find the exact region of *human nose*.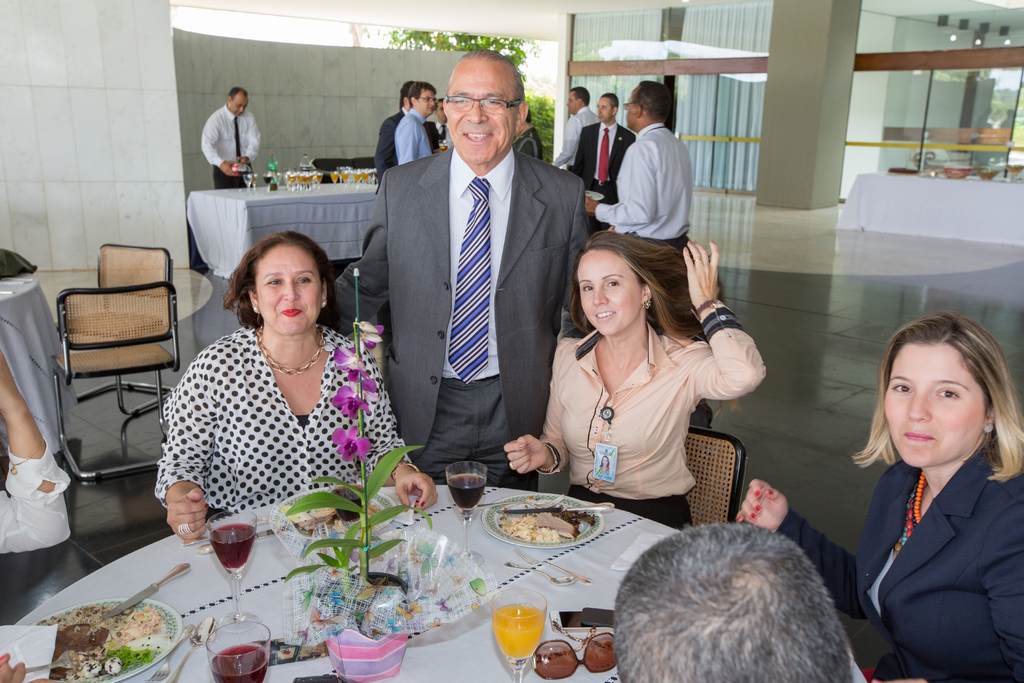
Exact region: bbox=[237, 105, 246, 113].
